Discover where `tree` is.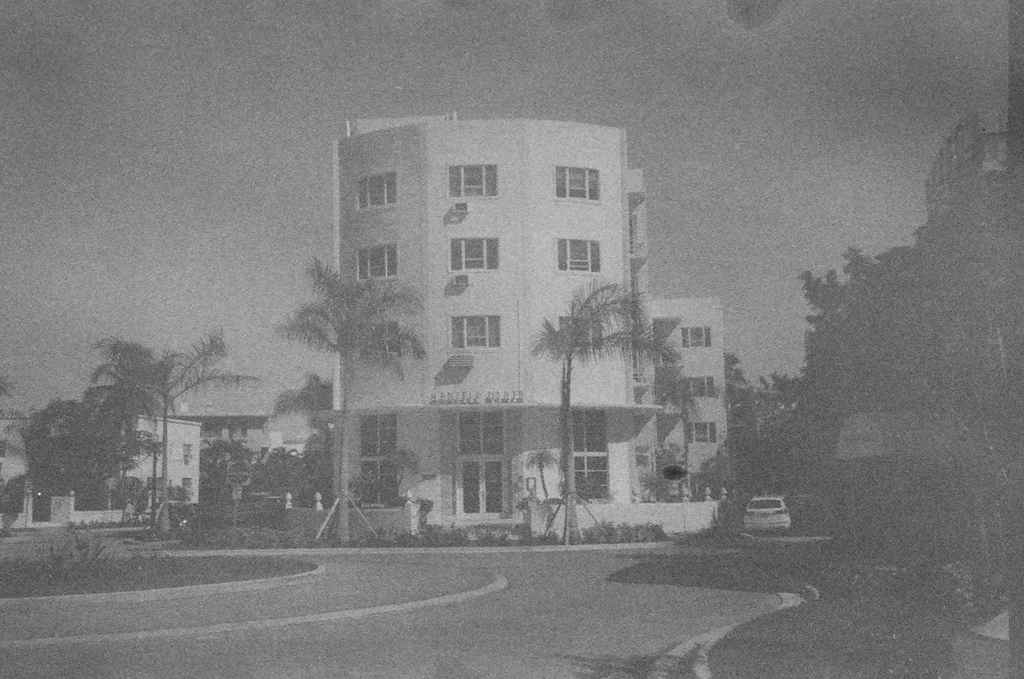
Discovered at [277, 369, 336, 497].
